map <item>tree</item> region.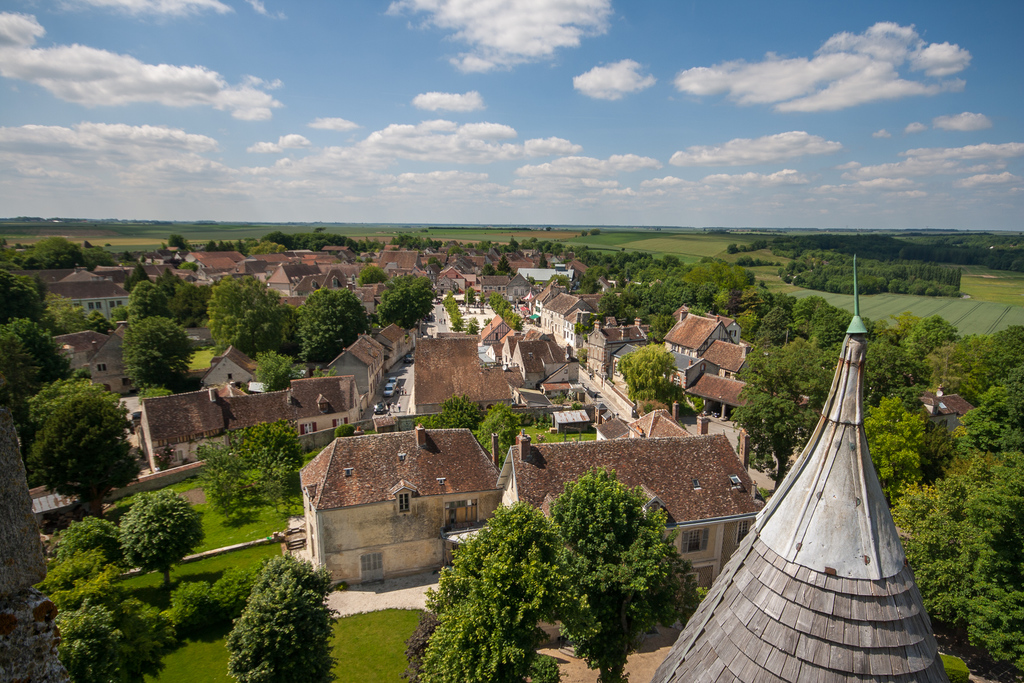
Mapped to 0,318,73,409.
